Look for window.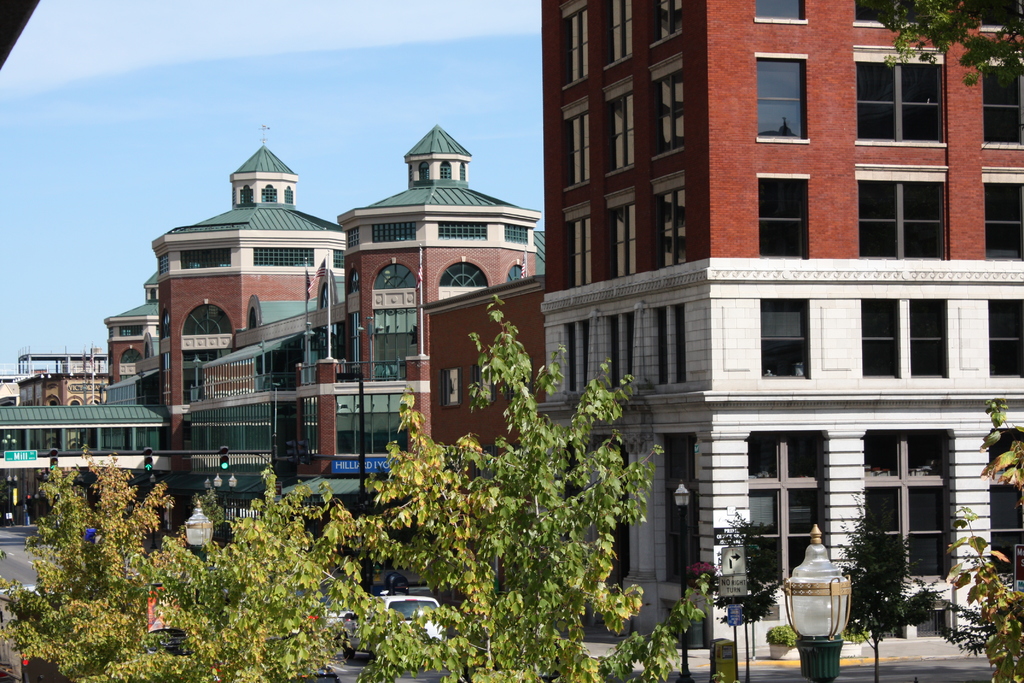
Found: left=984, top=185, right=1023, bottom=261.
